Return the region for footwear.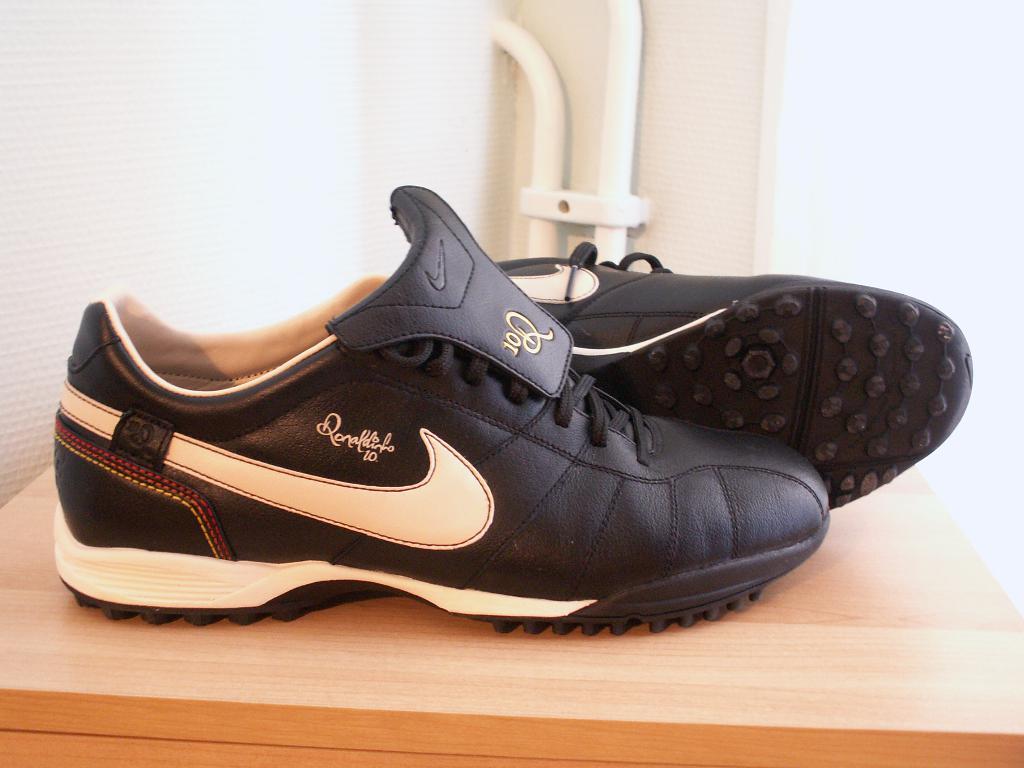
bbox=[499, 241, 984, 521].
